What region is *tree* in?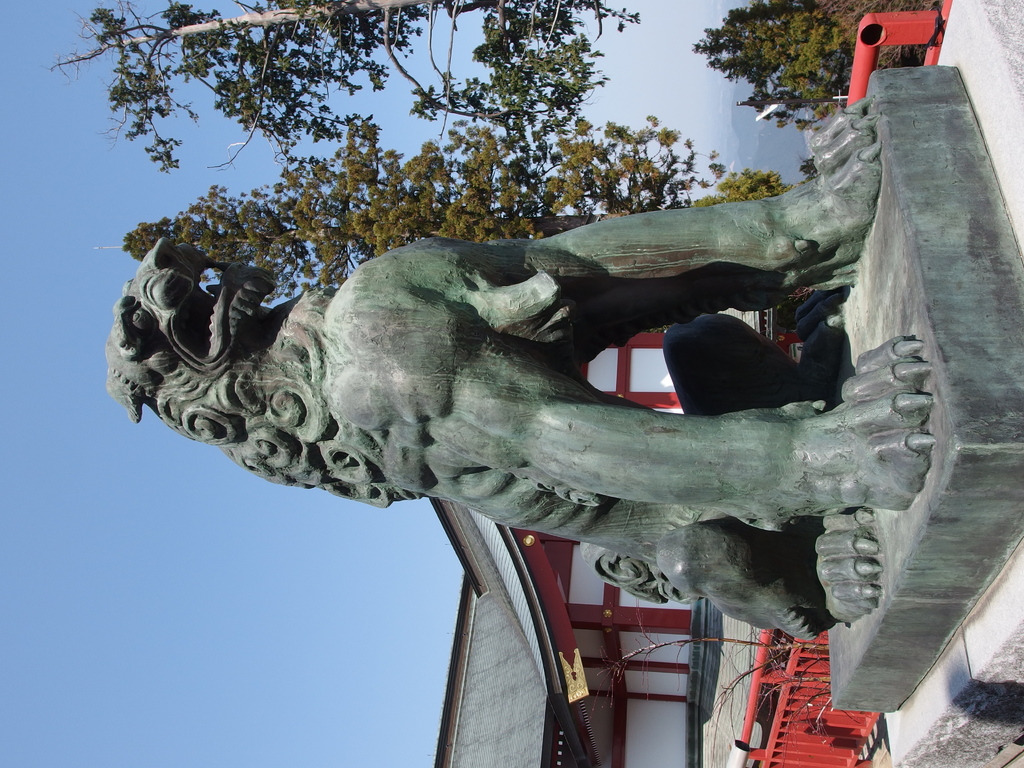
(112, 93, 797, 298).
